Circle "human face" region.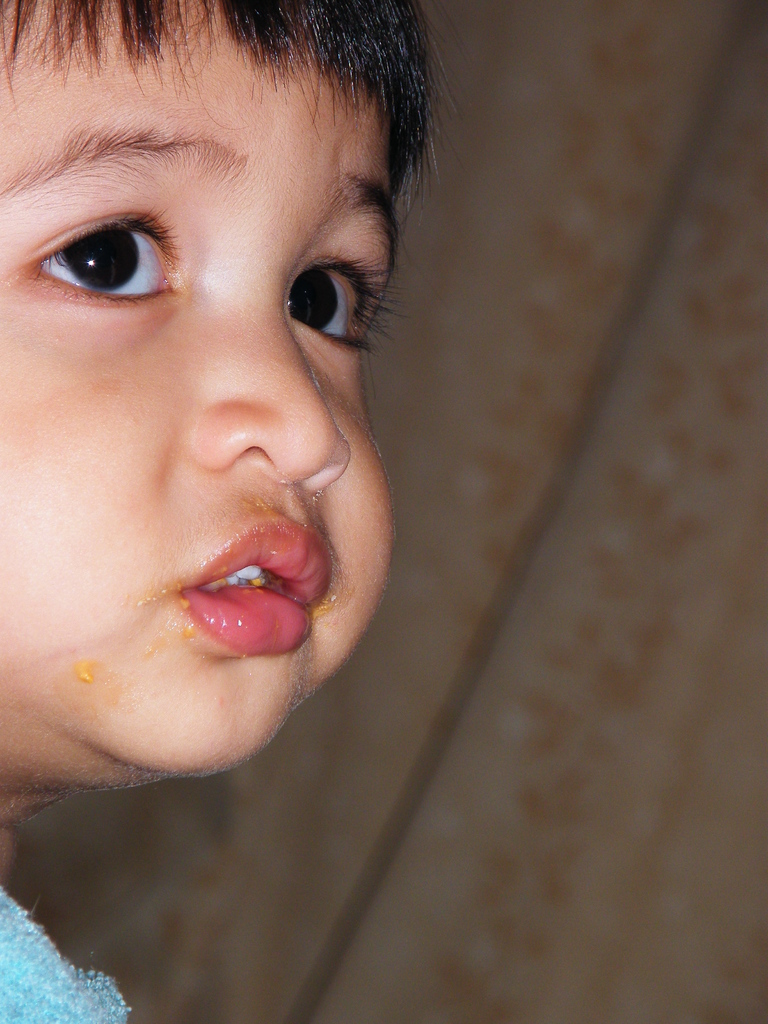
Region: [0, 0, 394, 769].
